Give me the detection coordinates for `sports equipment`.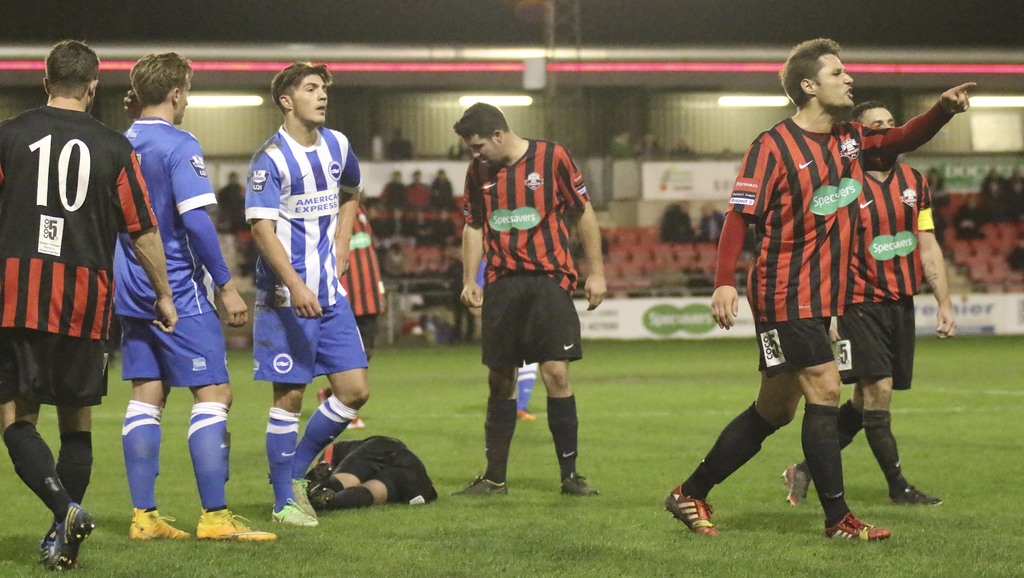
l=782, t=461, r=811, b=509.
